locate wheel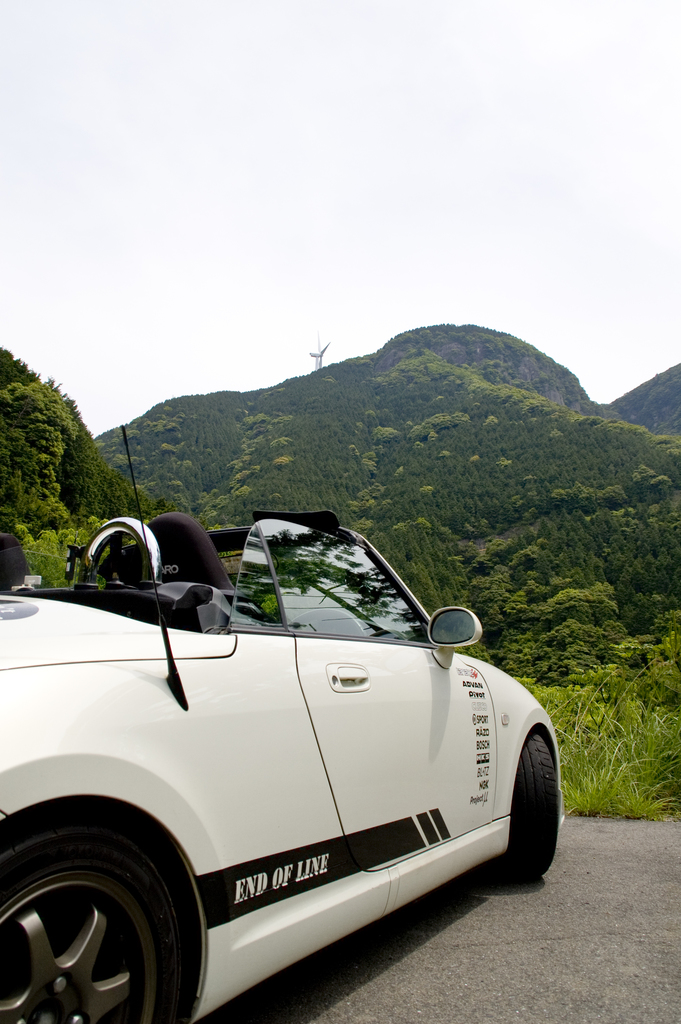
box=[488, 732, 557, 883]
